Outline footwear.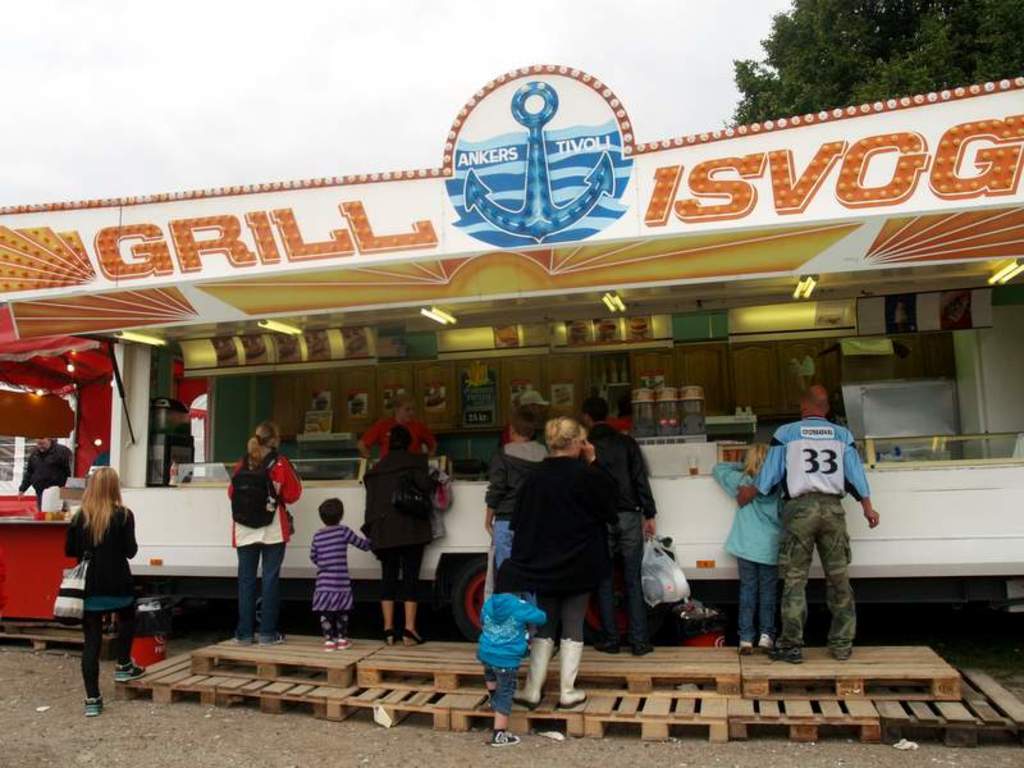
Outline: x1=384 y1=631 x2=389 y2=649.
